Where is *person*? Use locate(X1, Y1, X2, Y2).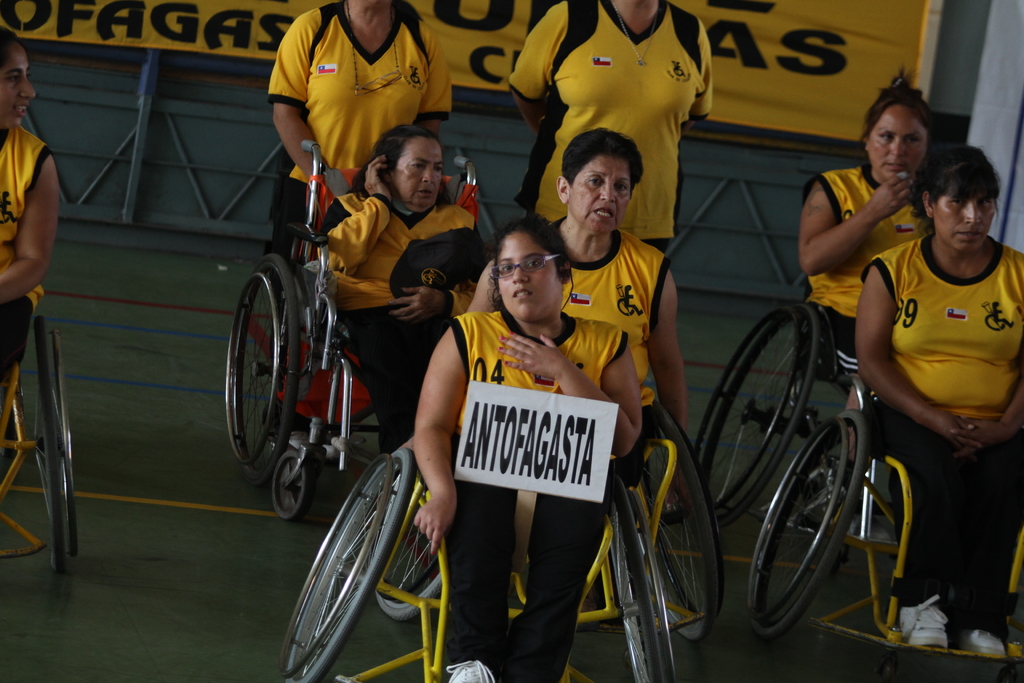
locate(850, 136, 1023, 656).
